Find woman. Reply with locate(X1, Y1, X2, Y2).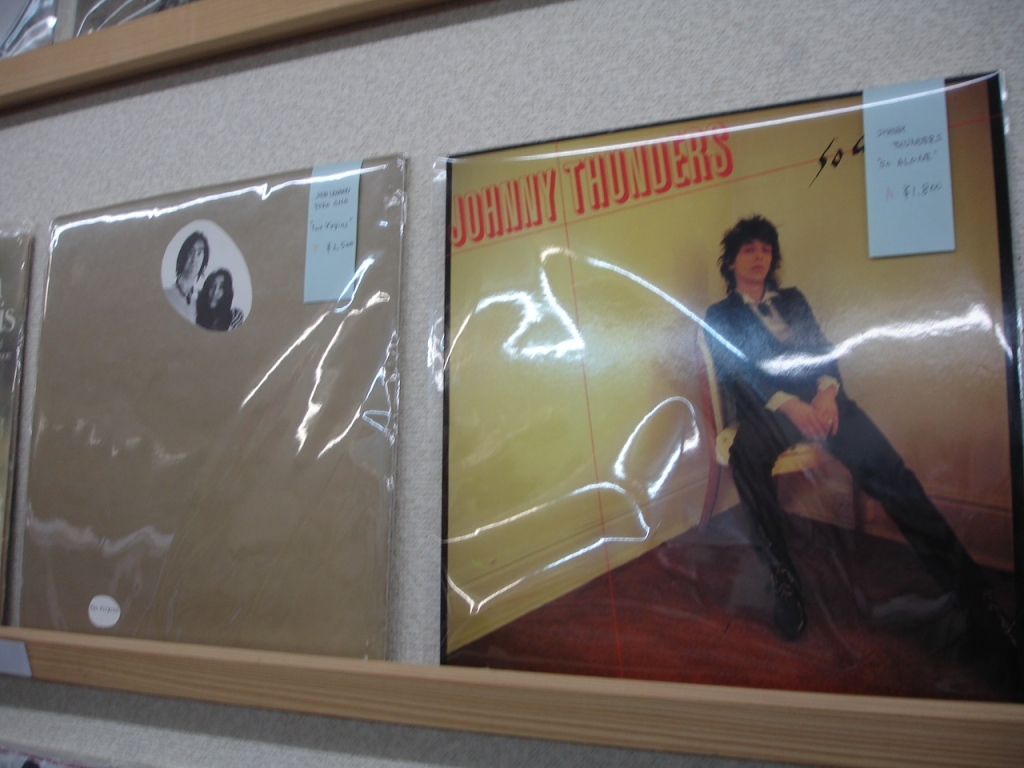
locate(193, 265, 247, 331).
